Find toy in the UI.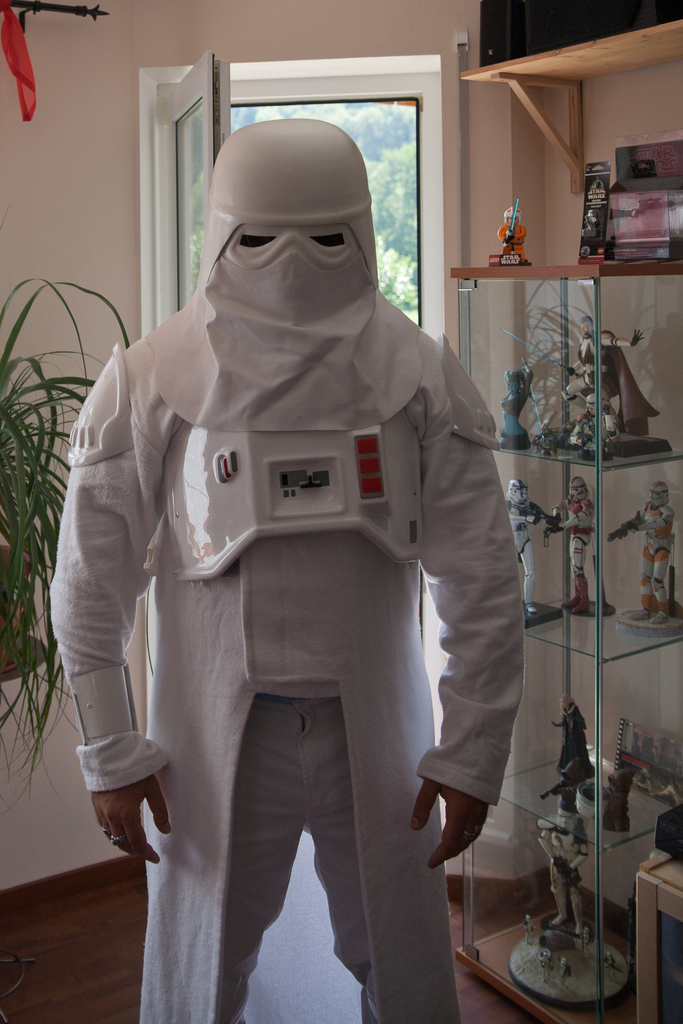
UI element at detection(552, 690, 597, 779).
